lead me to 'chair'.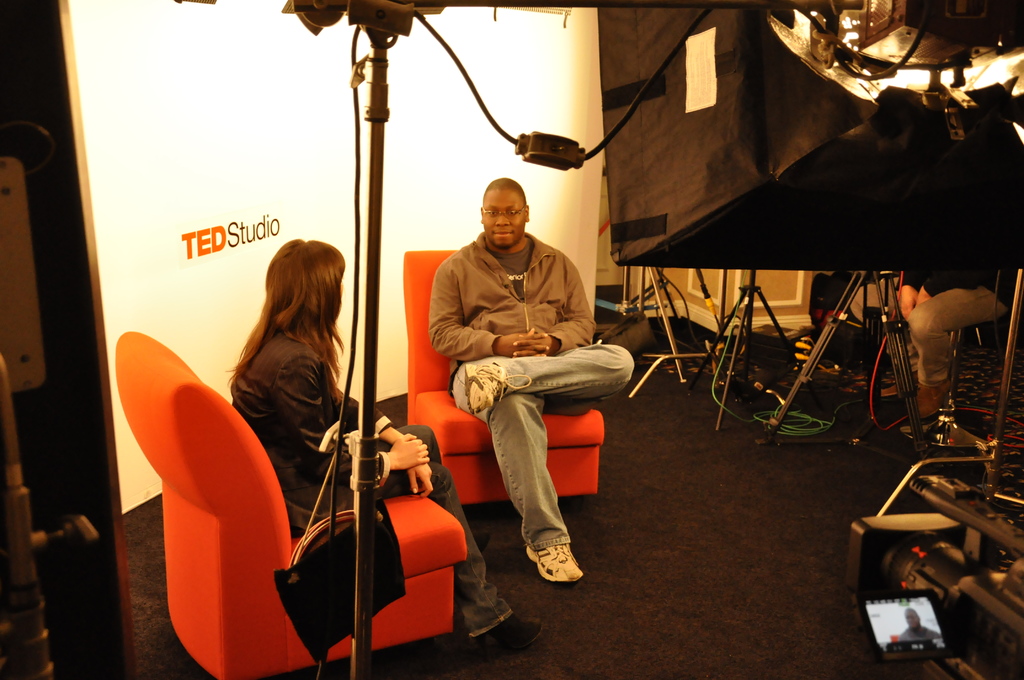
Lead to pyautogui.locateOnScreen(899, 324, 997, 455).
